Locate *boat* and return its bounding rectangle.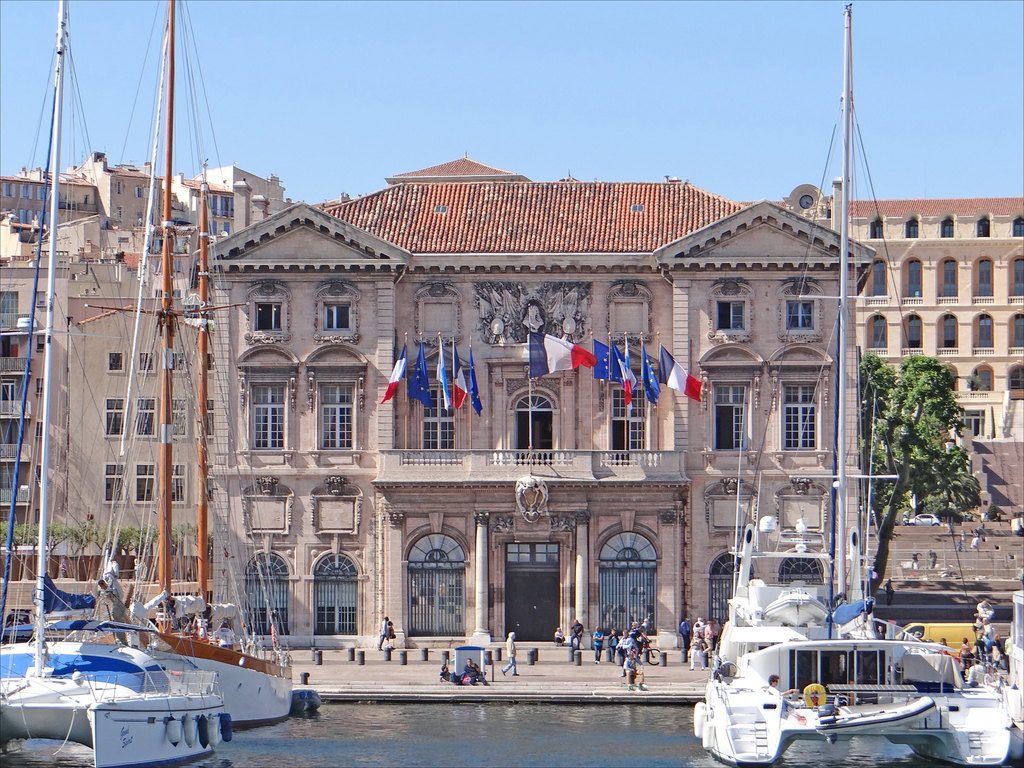
x1=68 y1=0 x2=295 y2=729.
